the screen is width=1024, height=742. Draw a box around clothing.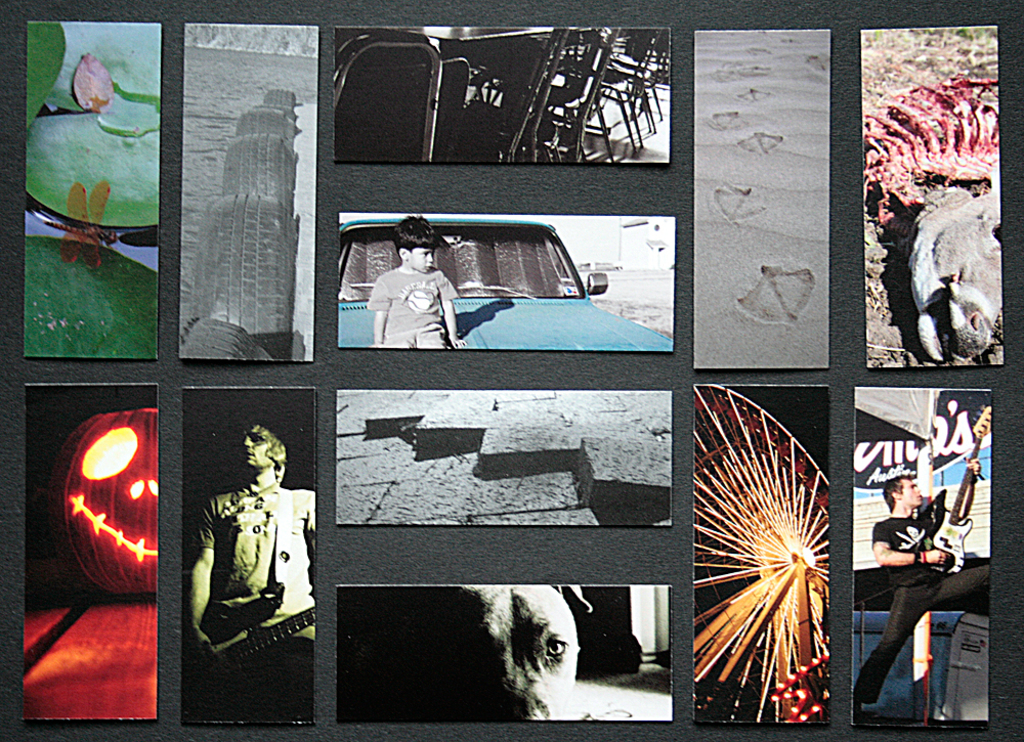
pyautogui.locateOnScreen(855, 516, 992, 704).
